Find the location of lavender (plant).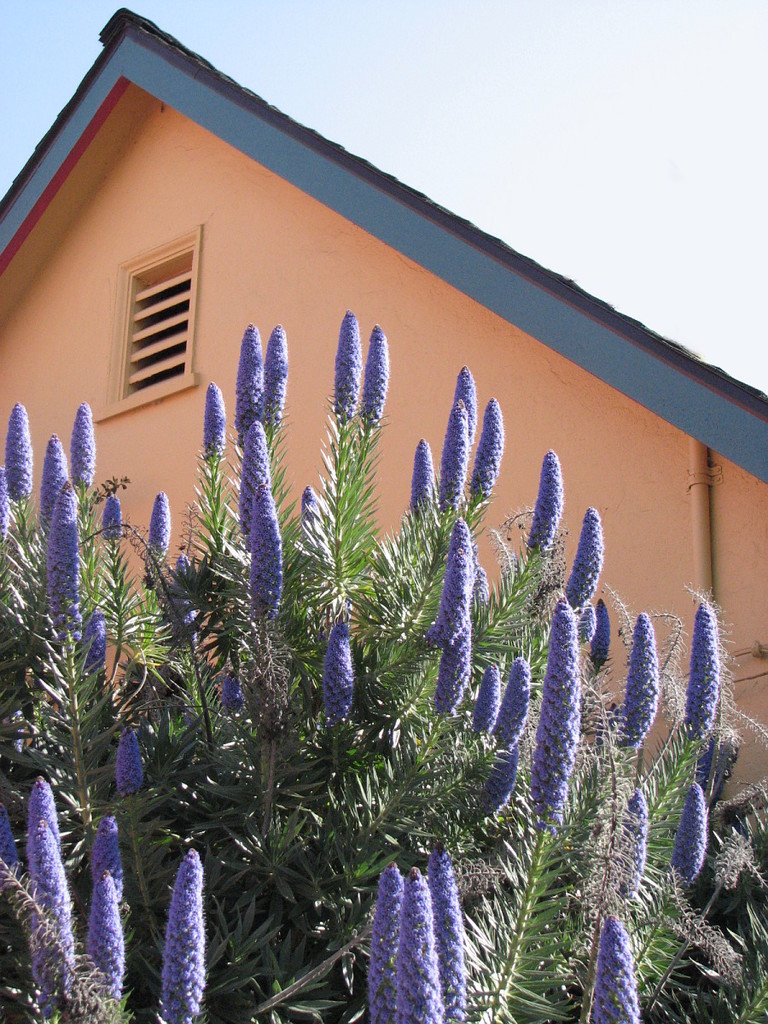
Location: bbox=[666, 792, 704, 885].
